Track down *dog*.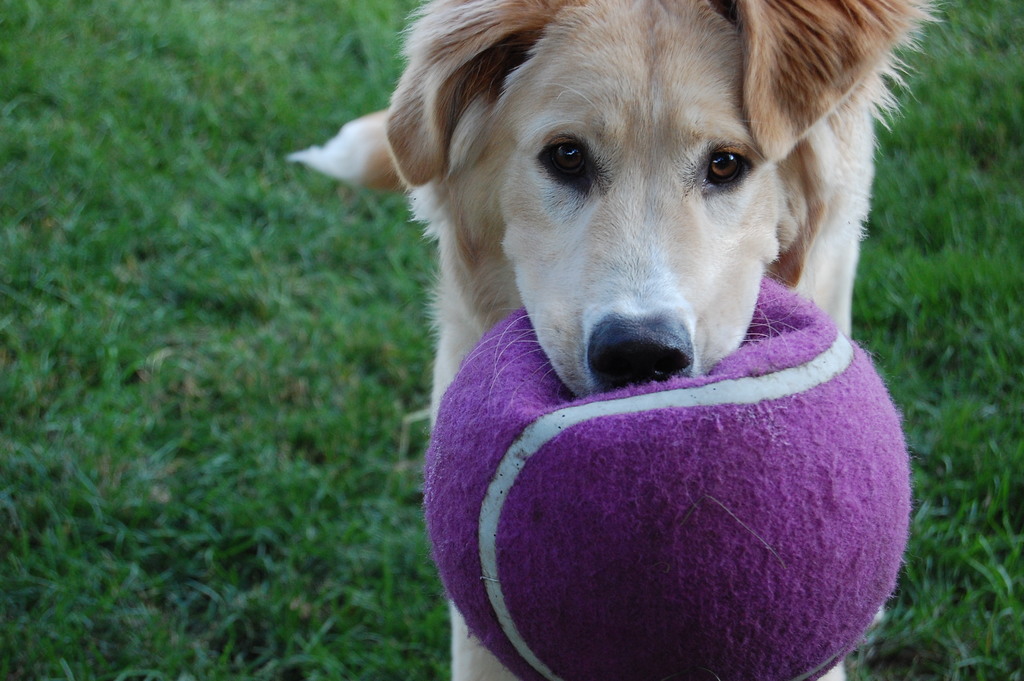
Tracked to <region>287, 0, 938, 680</region>.
